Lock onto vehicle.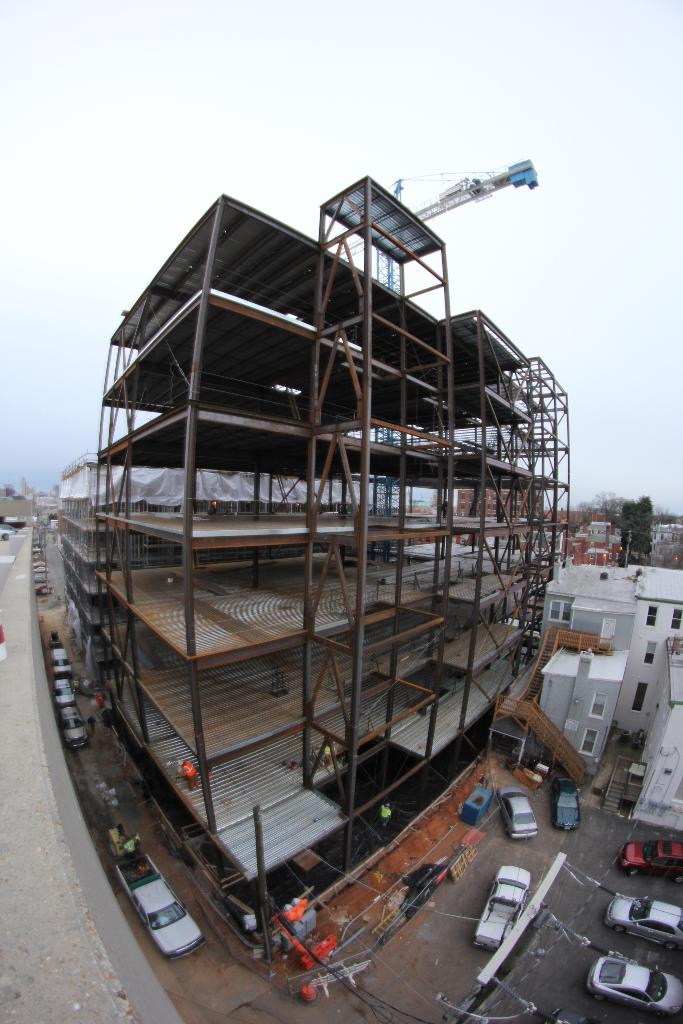
Locked: (114, 848, 203, 961).
